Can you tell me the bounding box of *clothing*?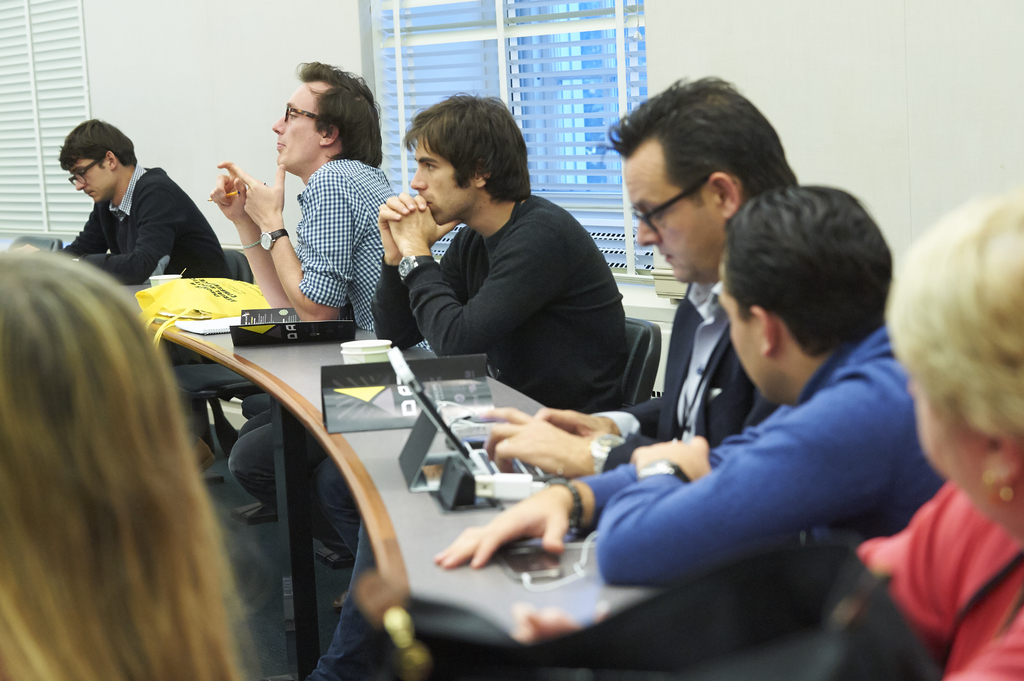
l=573, t=346, r=954, b=584.
